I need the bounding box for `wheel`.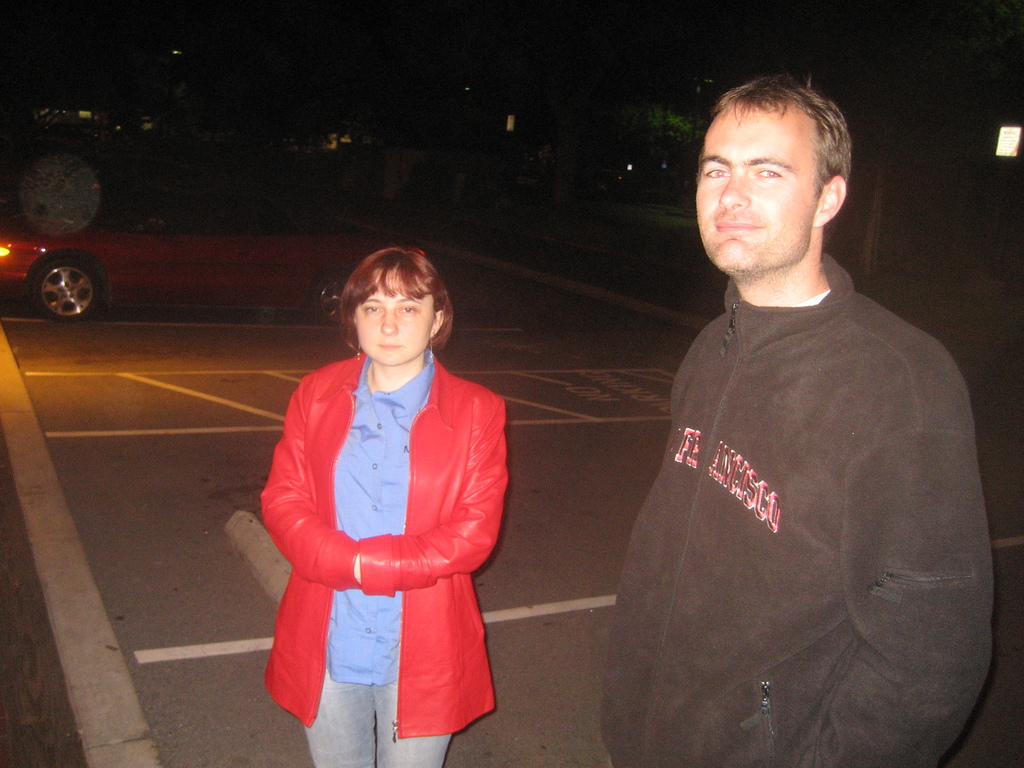
Here it is: select_region(307, 268, 352, 326).
